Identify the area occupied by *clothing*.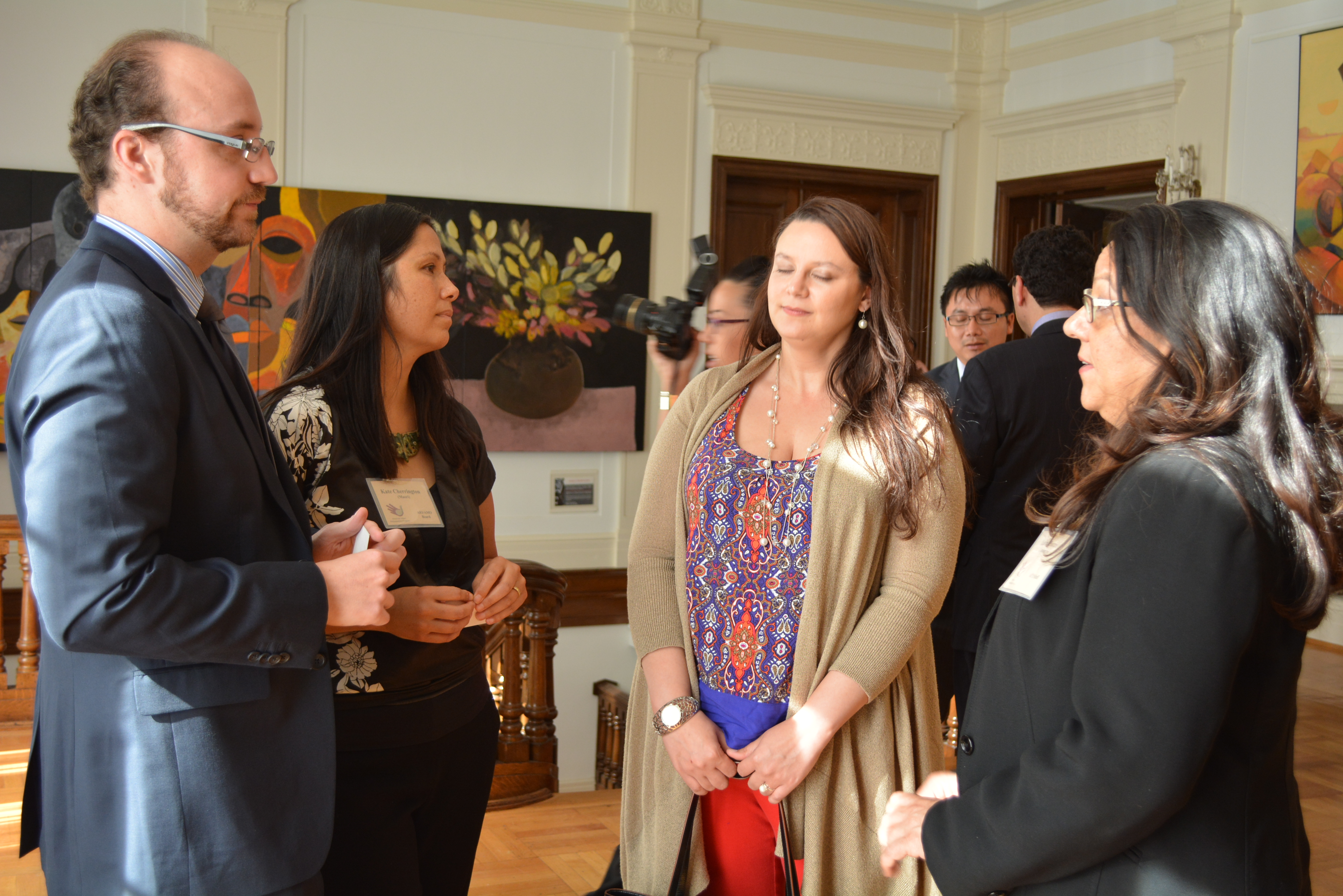
Area: 1:13:112:267.
